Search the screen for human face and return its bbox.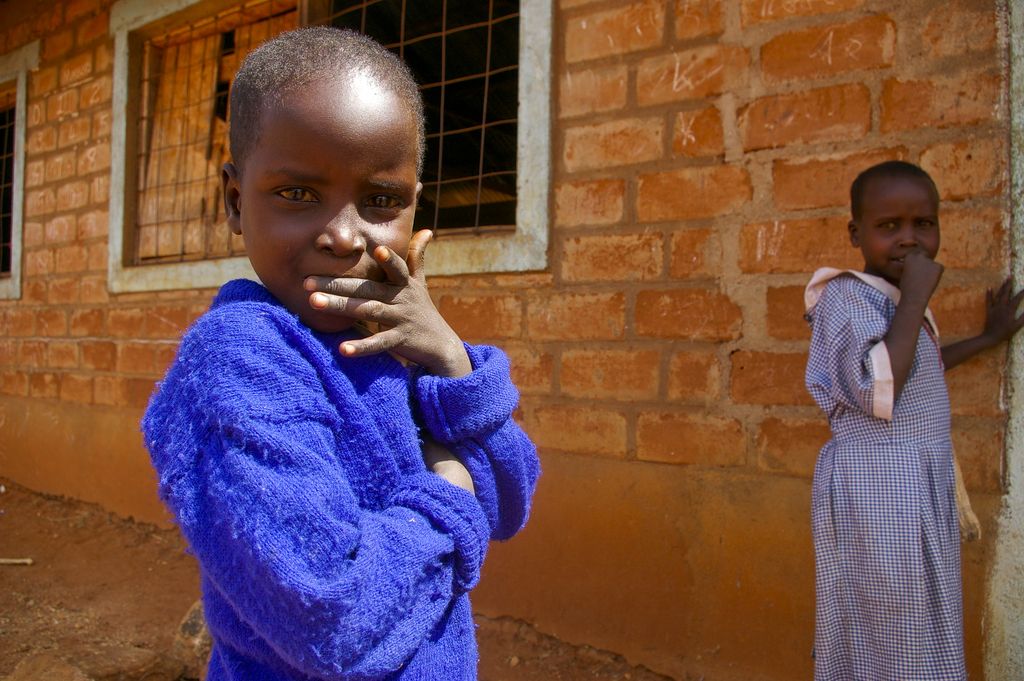
Found: <bbox>240, 72, 419, 334</bbox>.
